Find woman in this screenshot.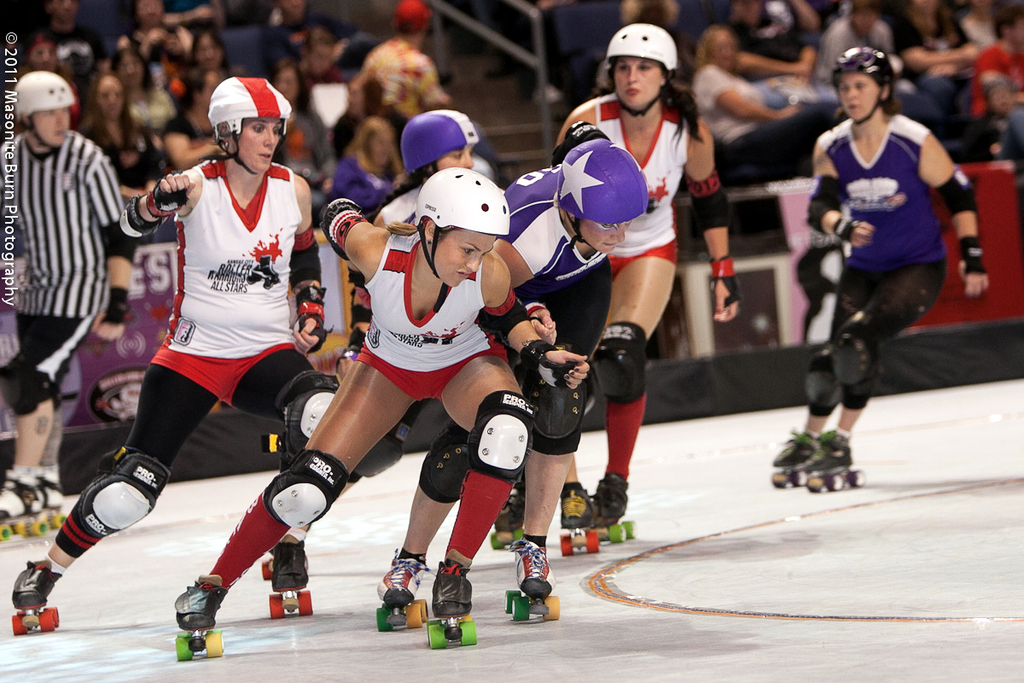
The bounding box for woman is 691,21,835,190.
